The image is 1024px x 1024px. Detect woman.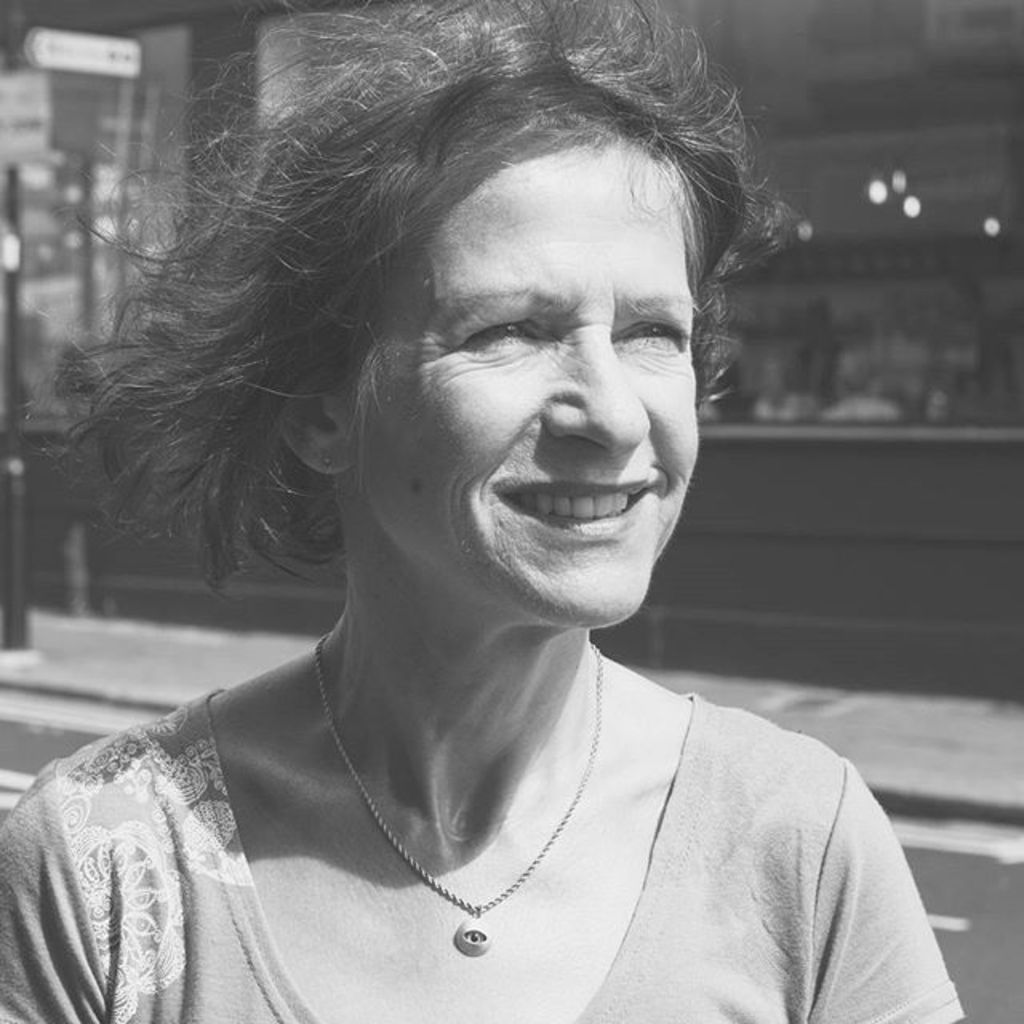
Detection: detection(0, 13, 936, 1023).
